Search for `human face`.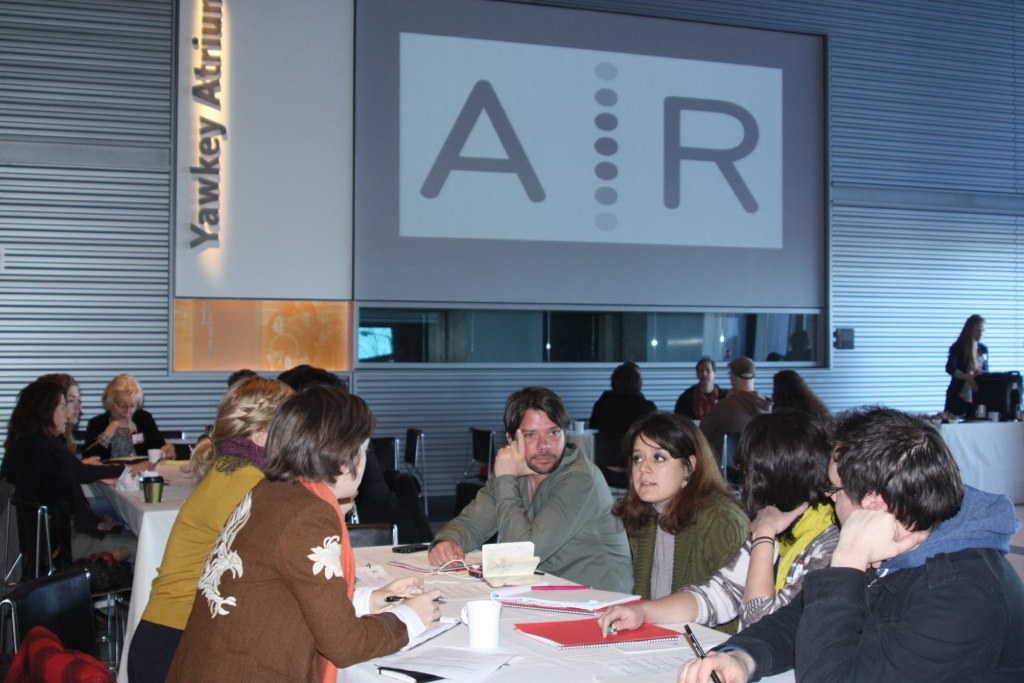
Found at 632, 430, 686, 505.
